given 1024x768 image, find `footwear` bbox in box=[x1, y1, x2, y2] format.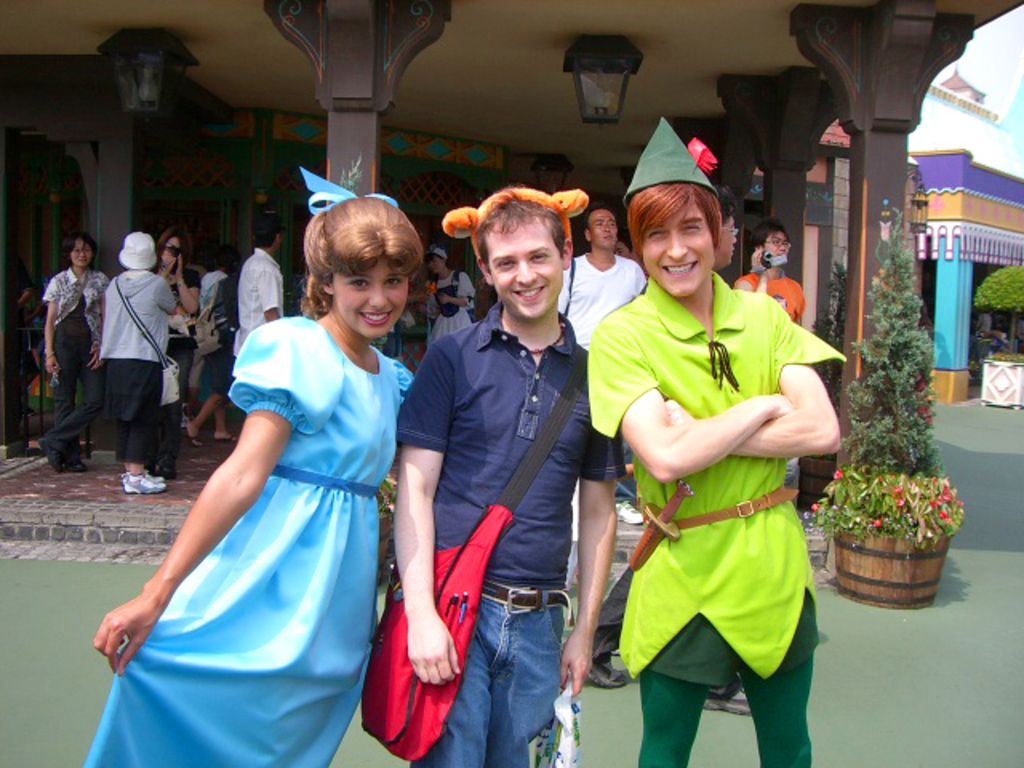
box=[118, 469, 166, 494].
